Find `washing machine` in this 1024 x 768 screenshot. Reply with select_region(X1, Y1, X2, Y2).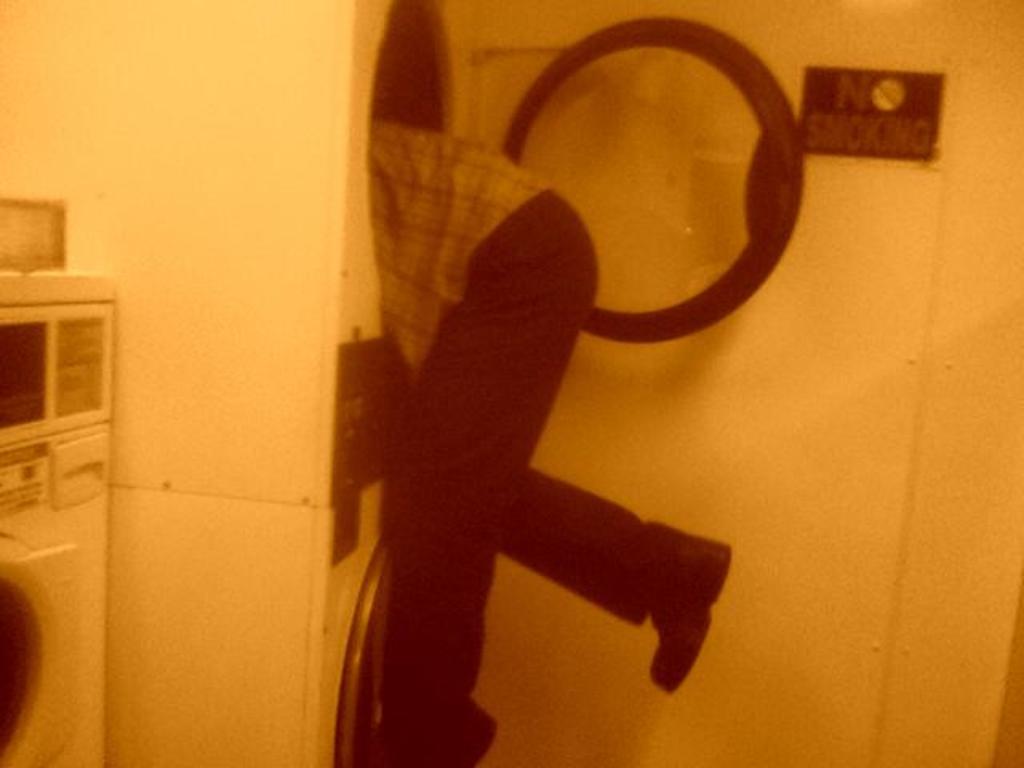
select_region(0, 269, 115, 766).
